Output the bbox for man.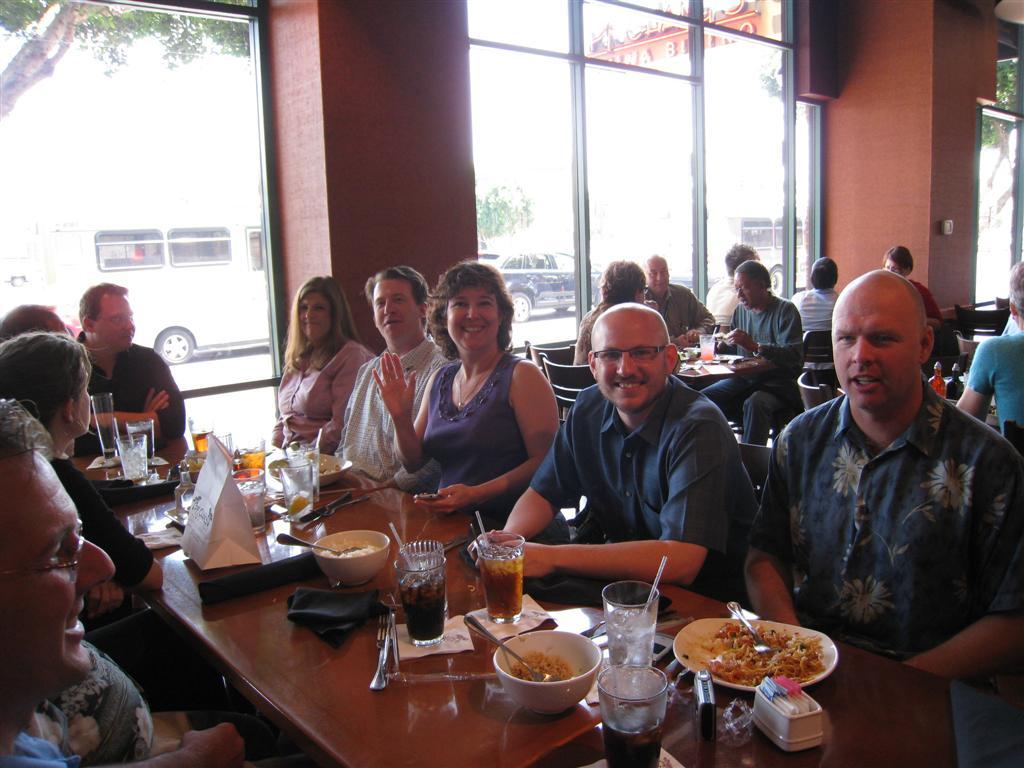
x1=643, y1=256, x2=713, y2=345.
